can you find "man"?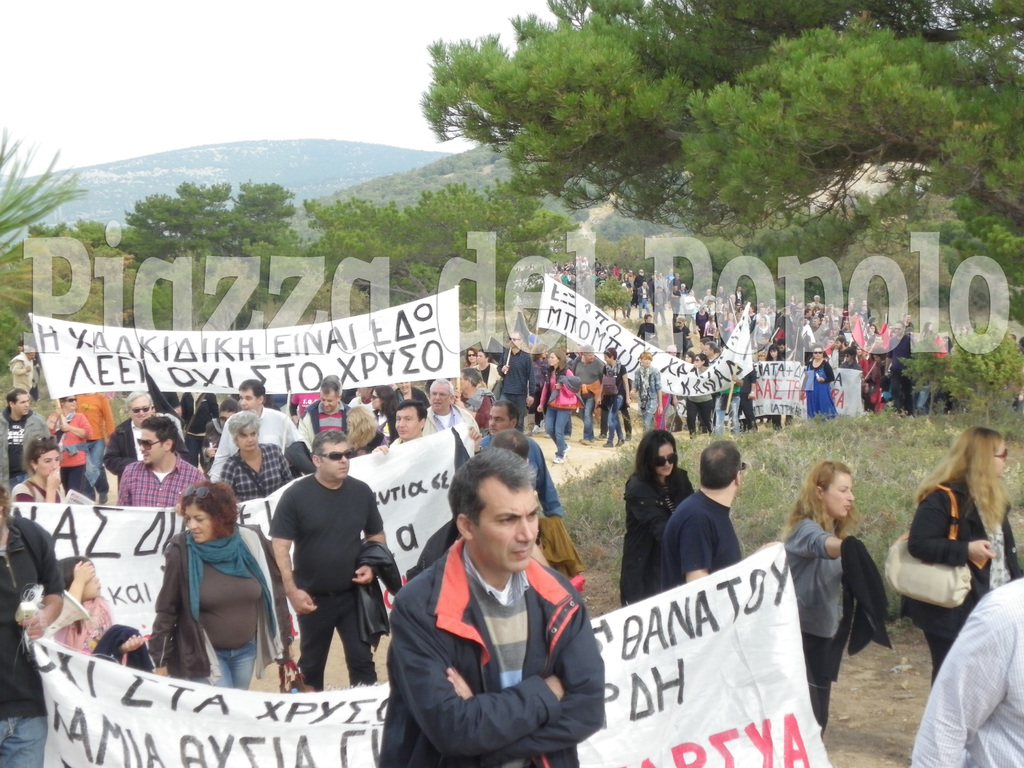
Yes, bounding box: x1=634, y1=266, x2=643, y2=286.
